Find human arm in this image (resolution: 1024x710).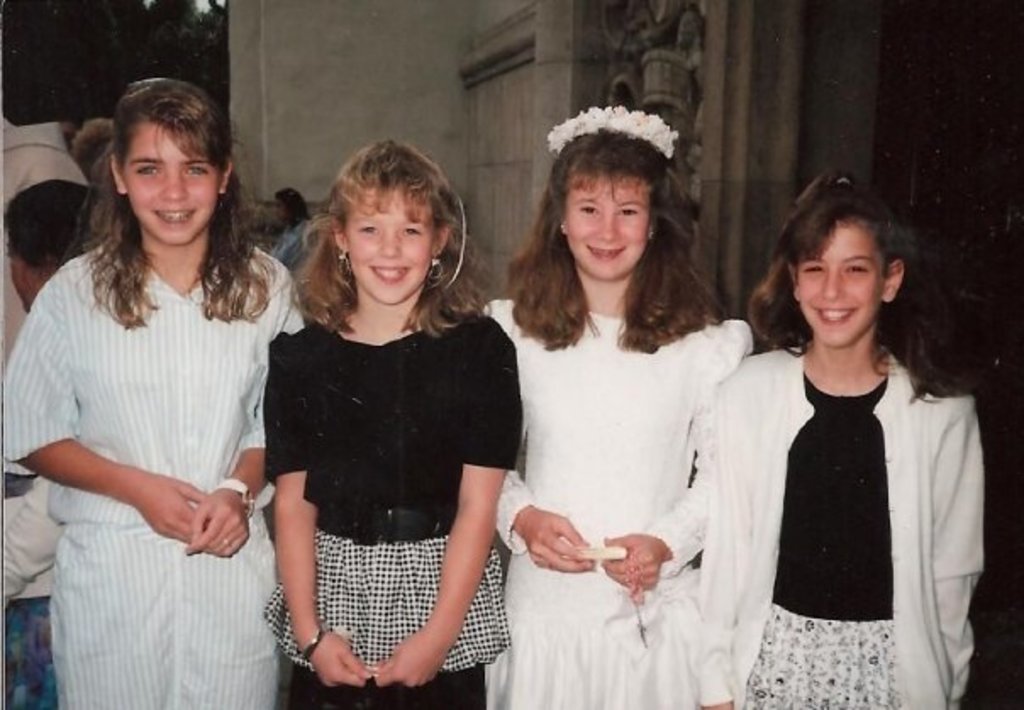
924,385,988,708.
